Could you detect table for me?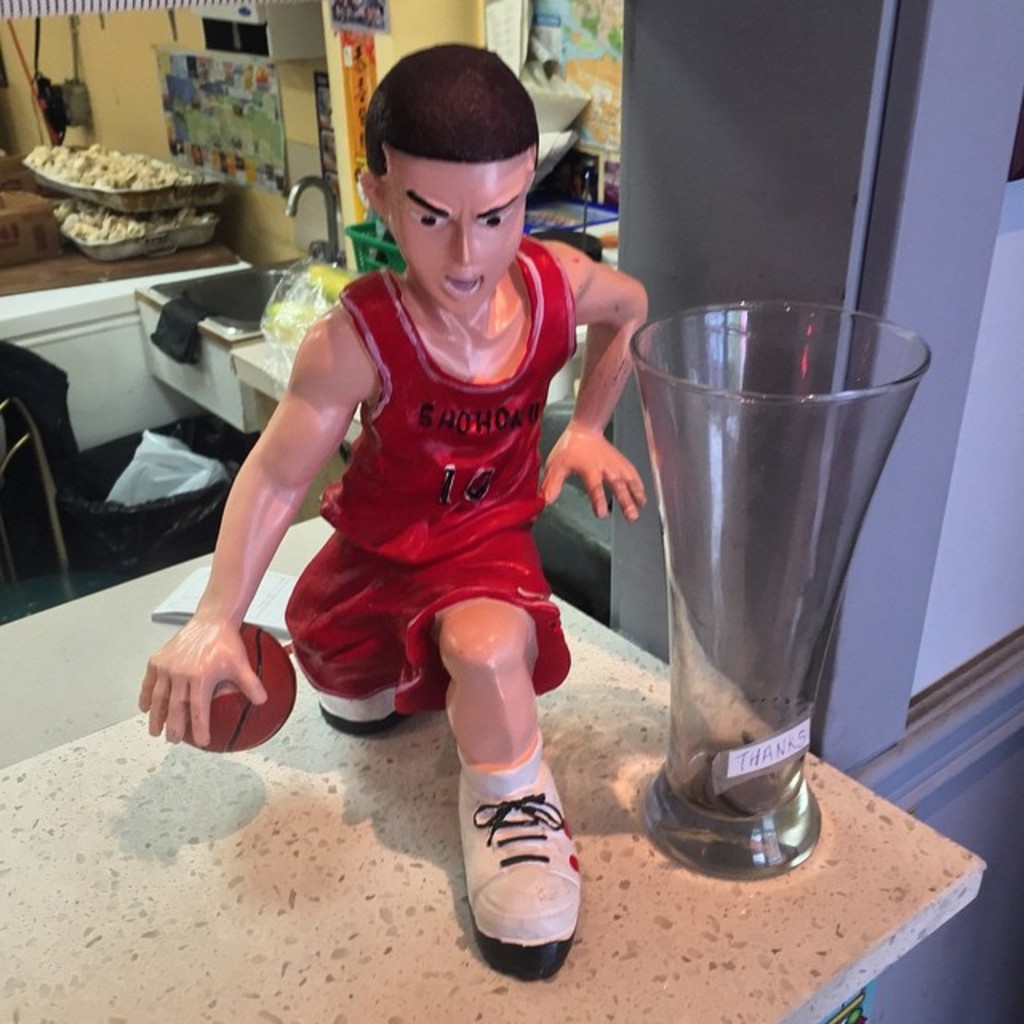
Detection result: (left=0, top=584, right=989, bottom=1019).
